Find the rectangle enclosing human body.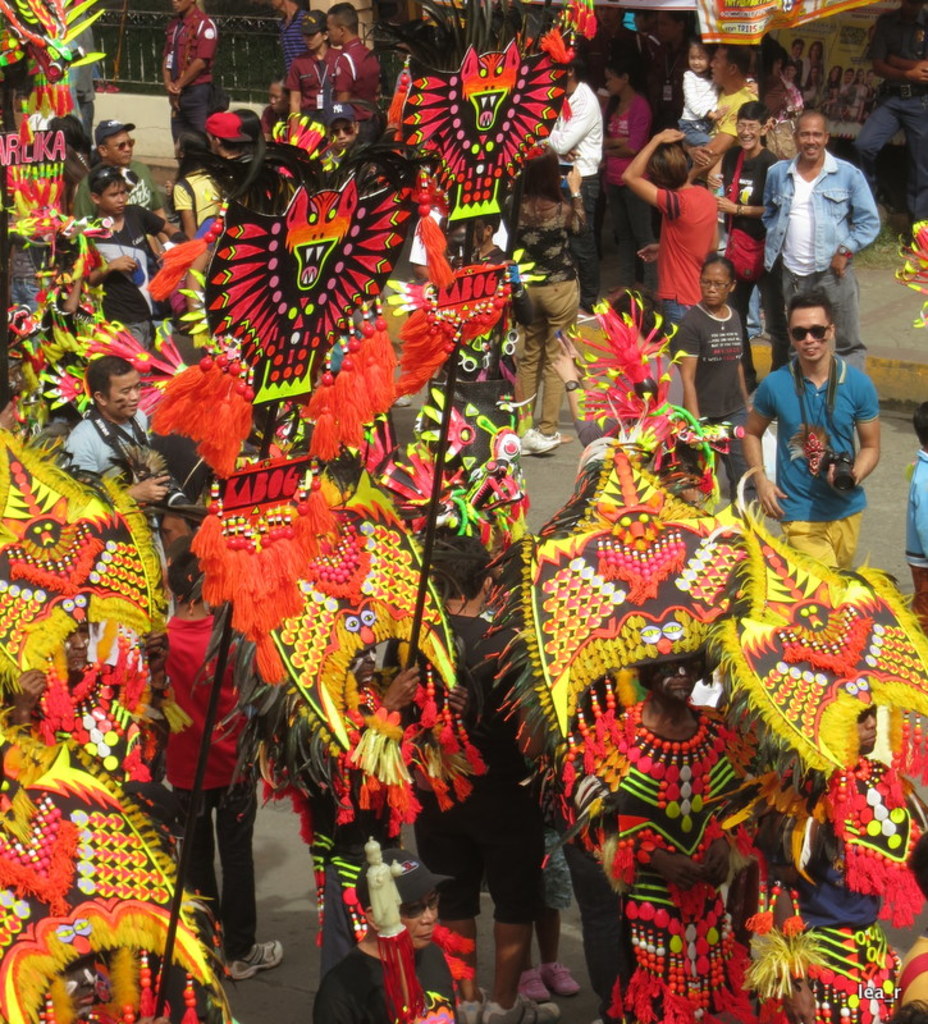
(x1=847, y1=9, x2=927, y2=257).
